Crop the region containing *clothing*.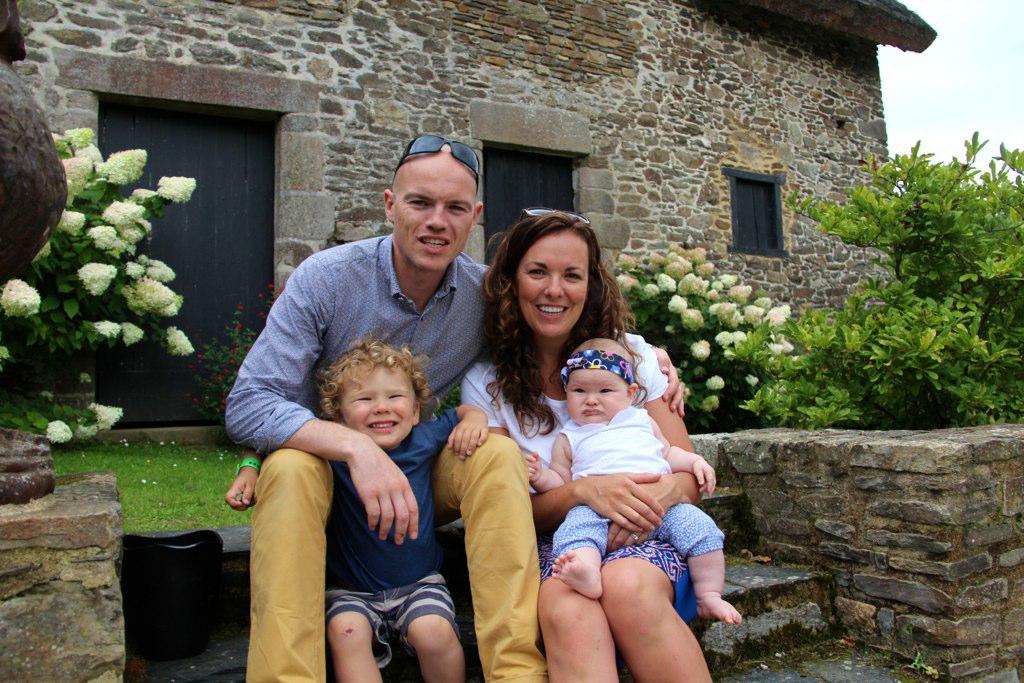
Crop region: x1=552 y1=402 x2=737 y2=564.
